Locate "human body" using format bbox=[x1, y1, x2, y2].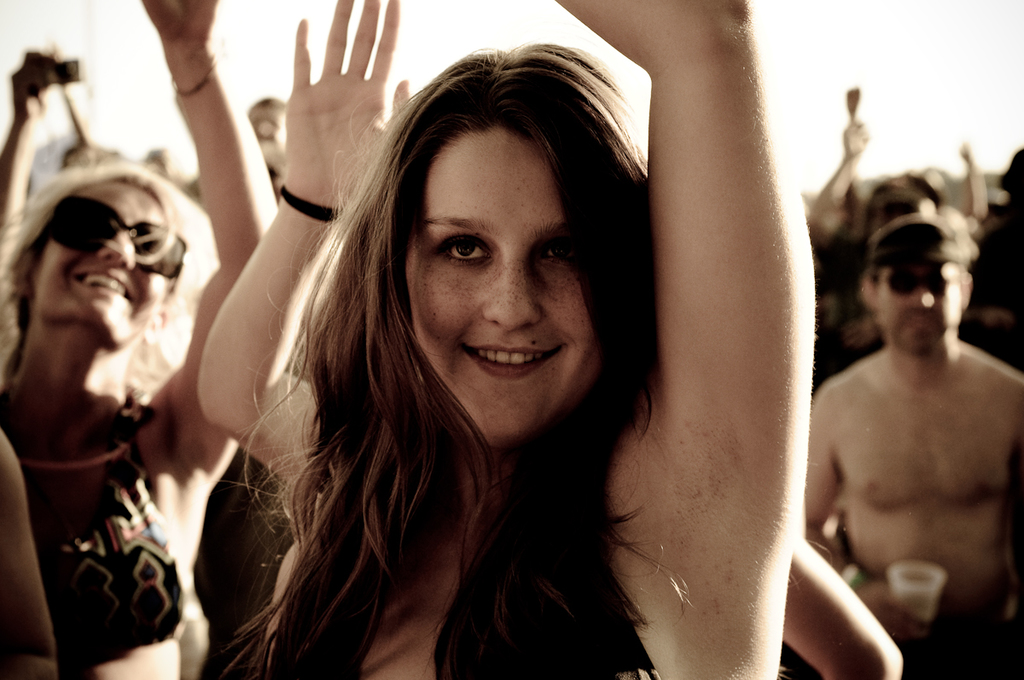
bbox=[200, 0, 817, 679].
